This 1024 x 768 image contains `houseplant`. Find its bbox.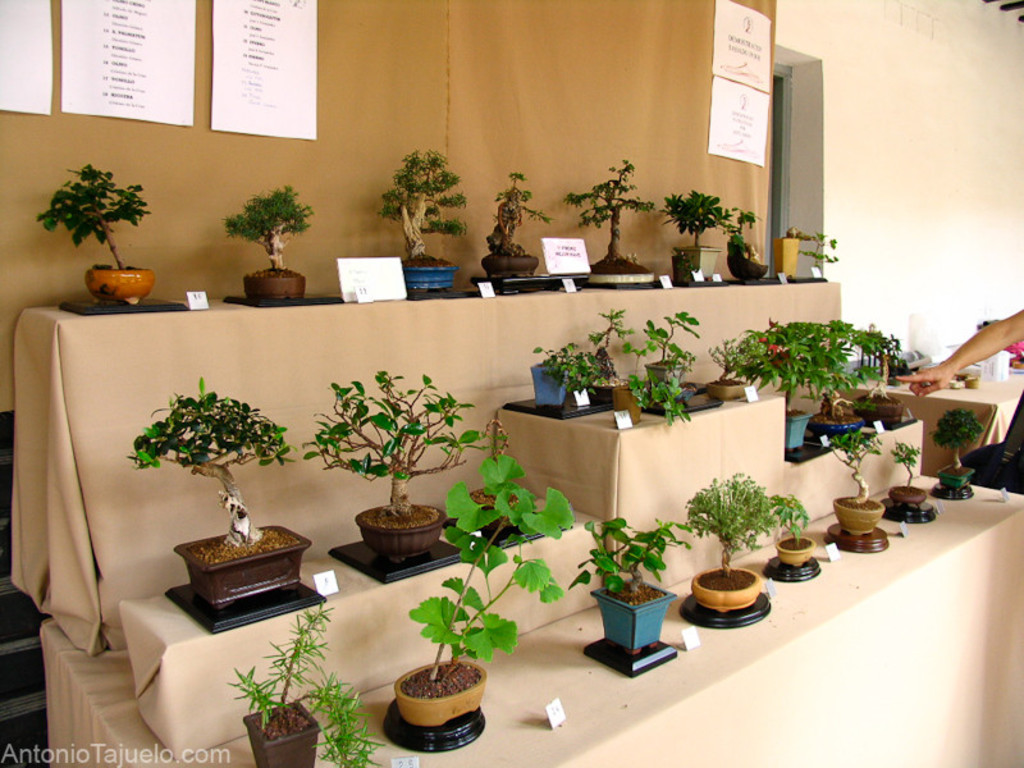
x1=463, y1=393, x2=572, y2=547.
